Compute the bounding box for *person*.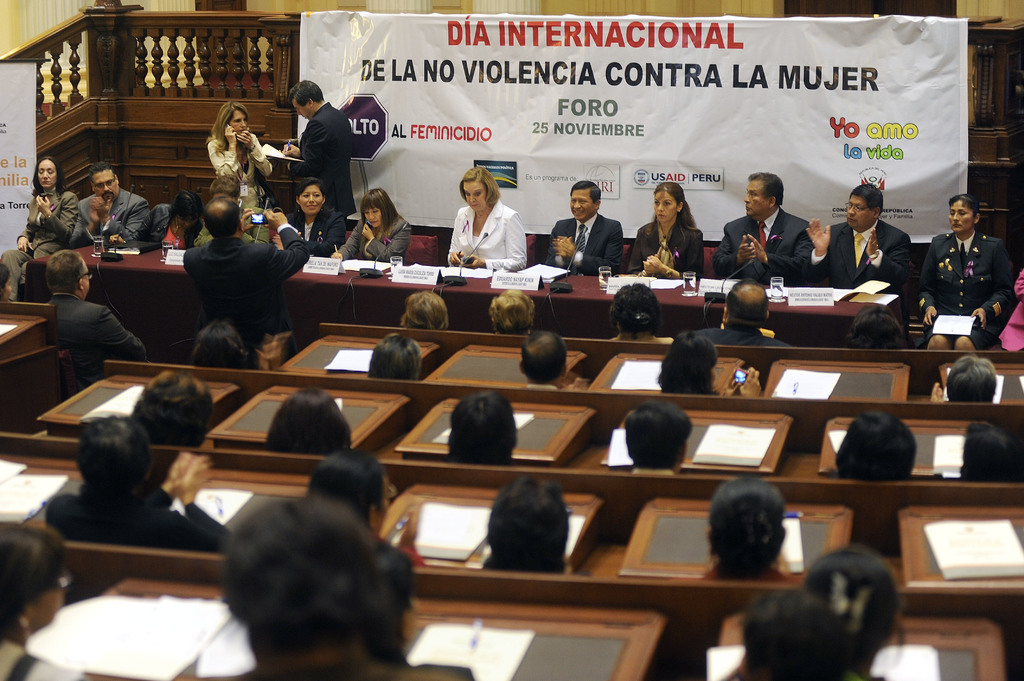
bbox=(797, 176, 908, 294).
